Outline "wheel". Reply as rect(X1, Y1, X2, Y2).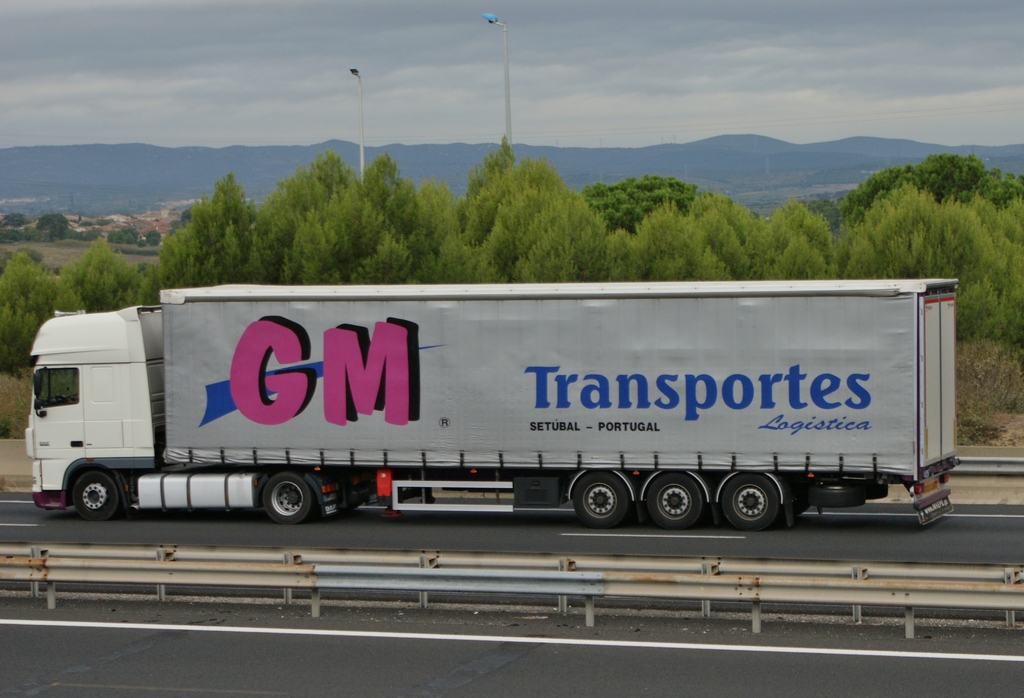
rect(858, 477, 885, 505).
